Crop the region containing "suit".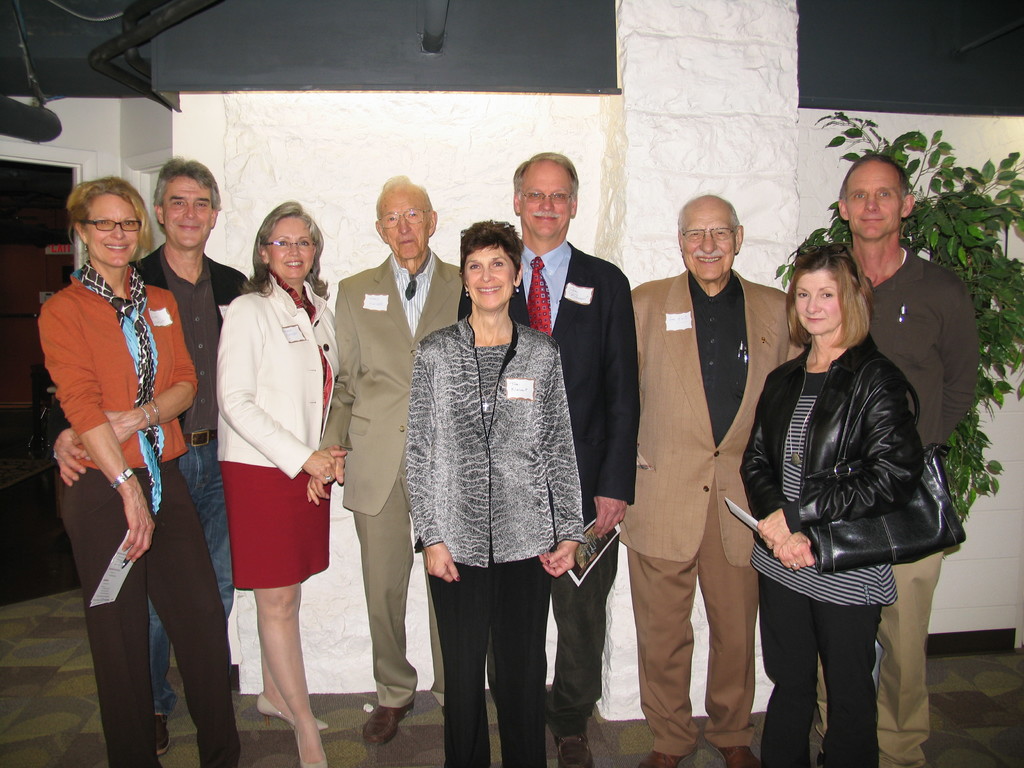
Crop region: x1=46, y1=237, x2=257, y2=461.
